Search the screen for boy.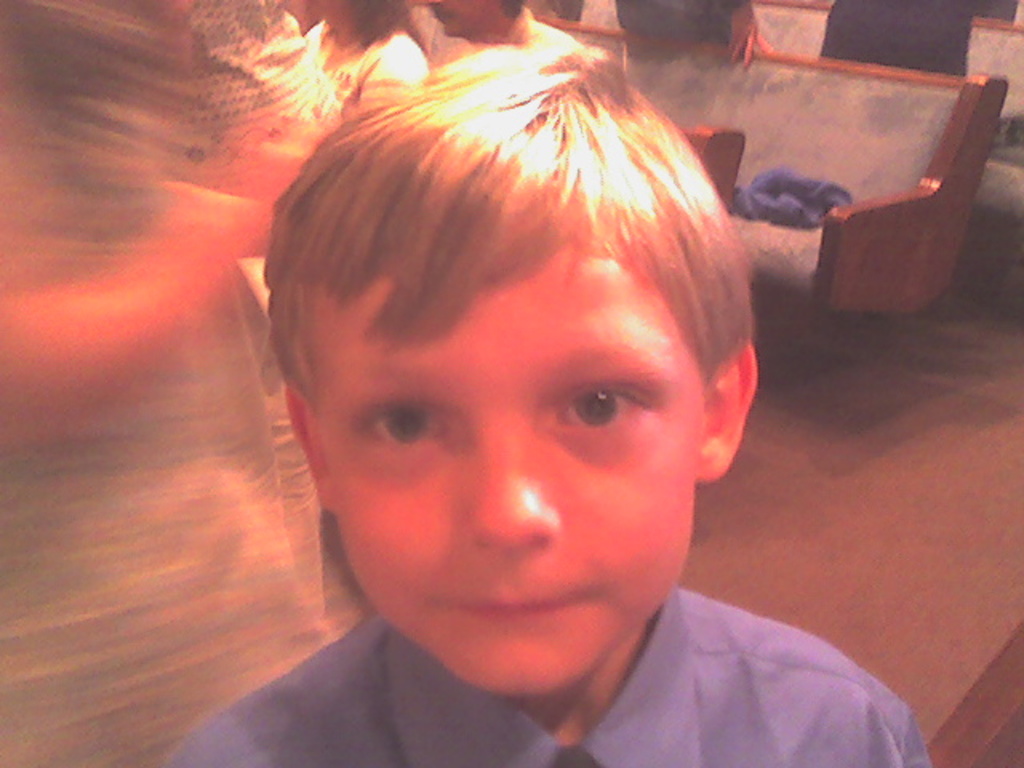
Found at box=[162, 40, 938, 766].
